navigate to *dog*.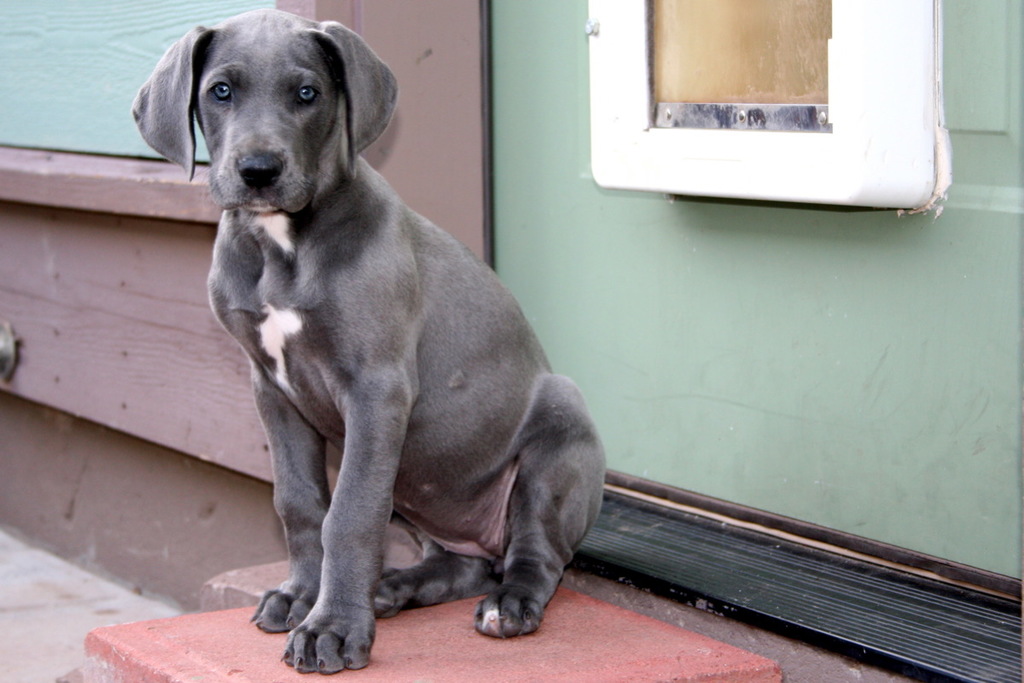
Navigation target: bbox=[132, 3, 610, 674].
